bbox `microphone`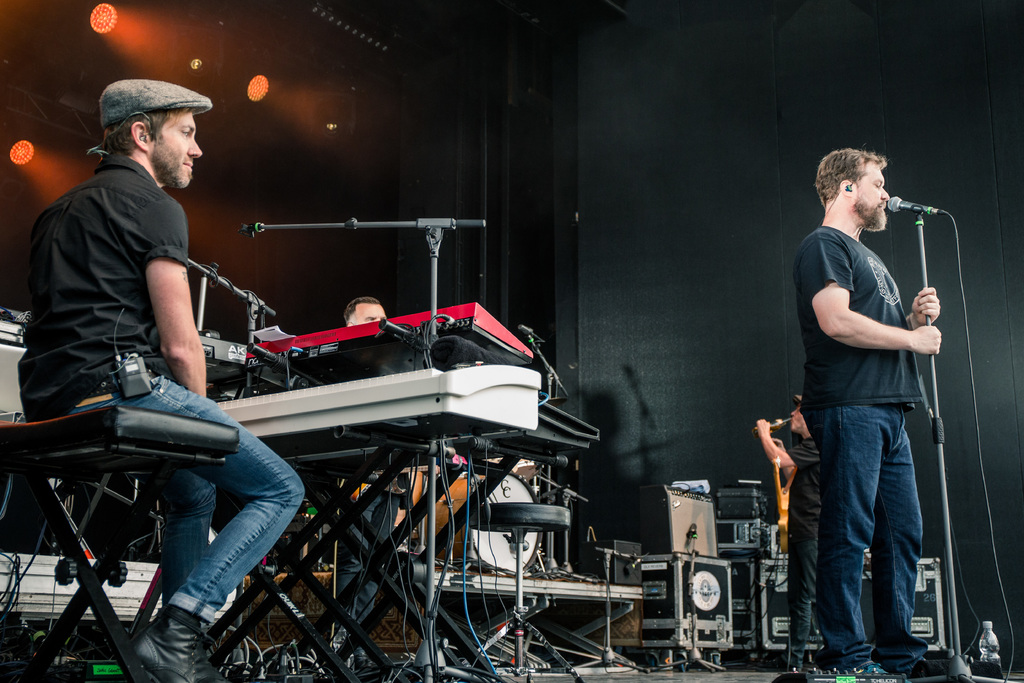
x1=504, y1=320, x2=556, y2=356
